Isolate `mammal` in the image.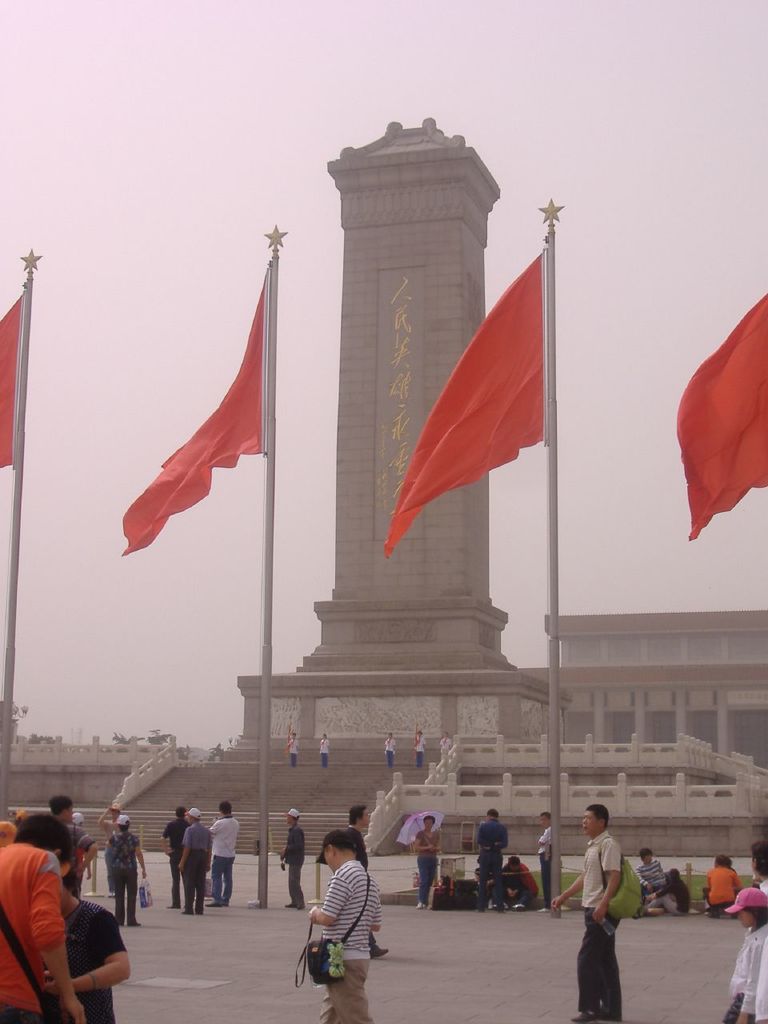
Isolated region: select_region(414, 732, 424, 767).
